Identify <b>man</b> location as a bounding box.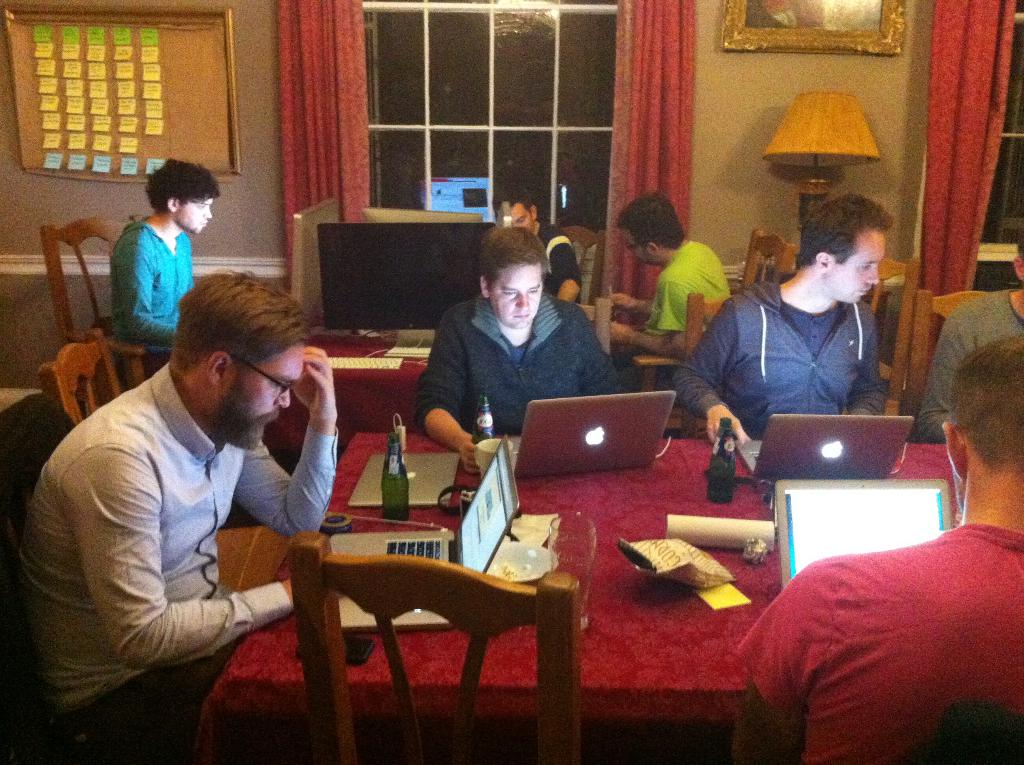
Rect(607, 184, 731, 358).
